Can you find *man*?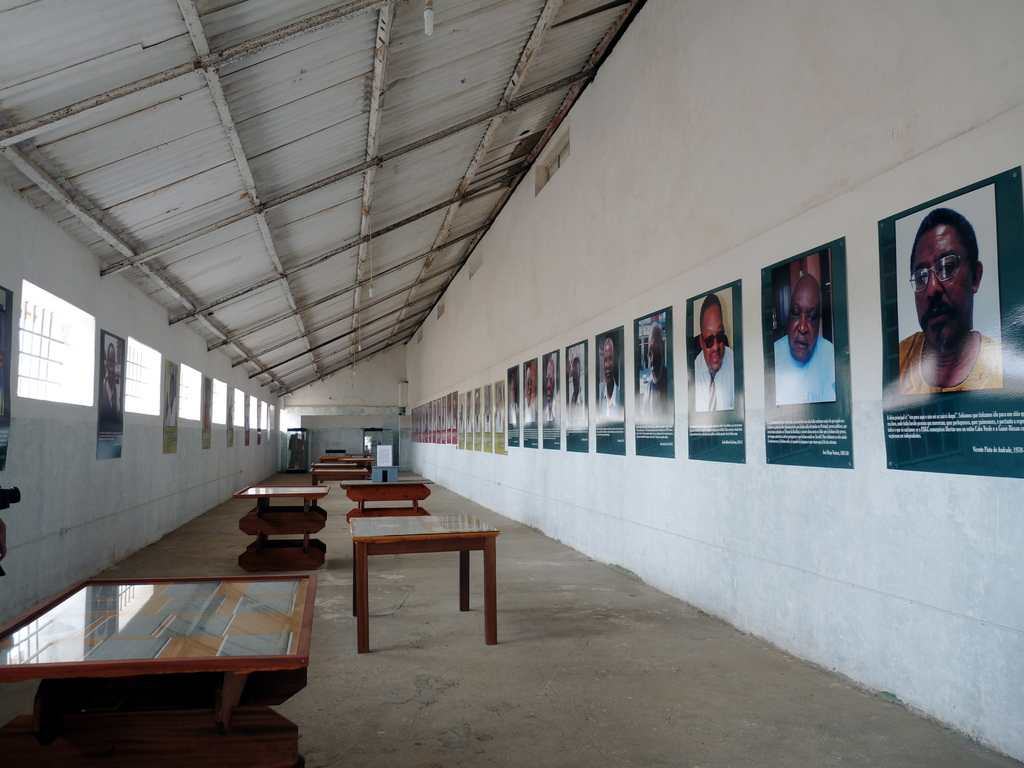
Yes, bounding box: [x1=595, y1=337, x2=626, y2=426].
